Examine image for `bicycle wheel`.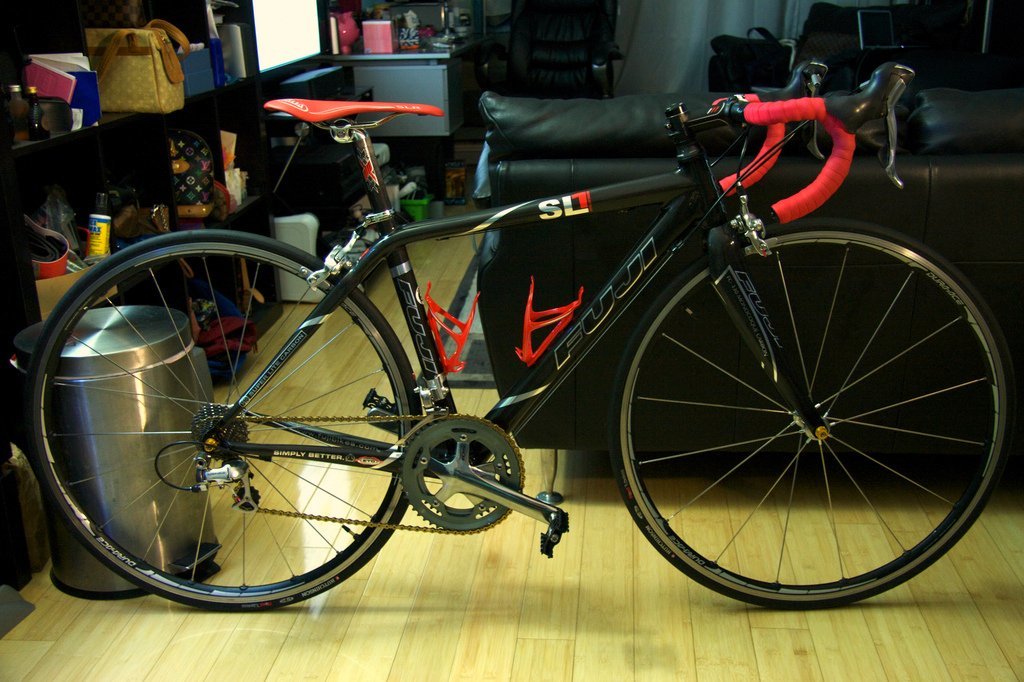
Examination result: 32:253:436:613.
